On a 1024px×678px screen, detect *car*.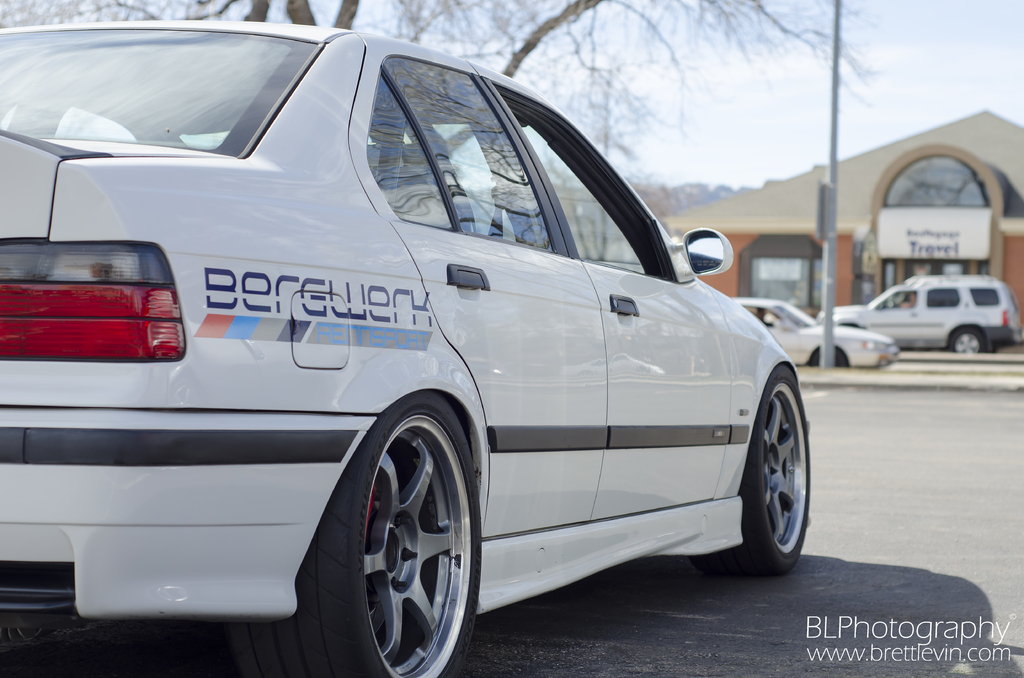
region(729, 296, 901, 371).
